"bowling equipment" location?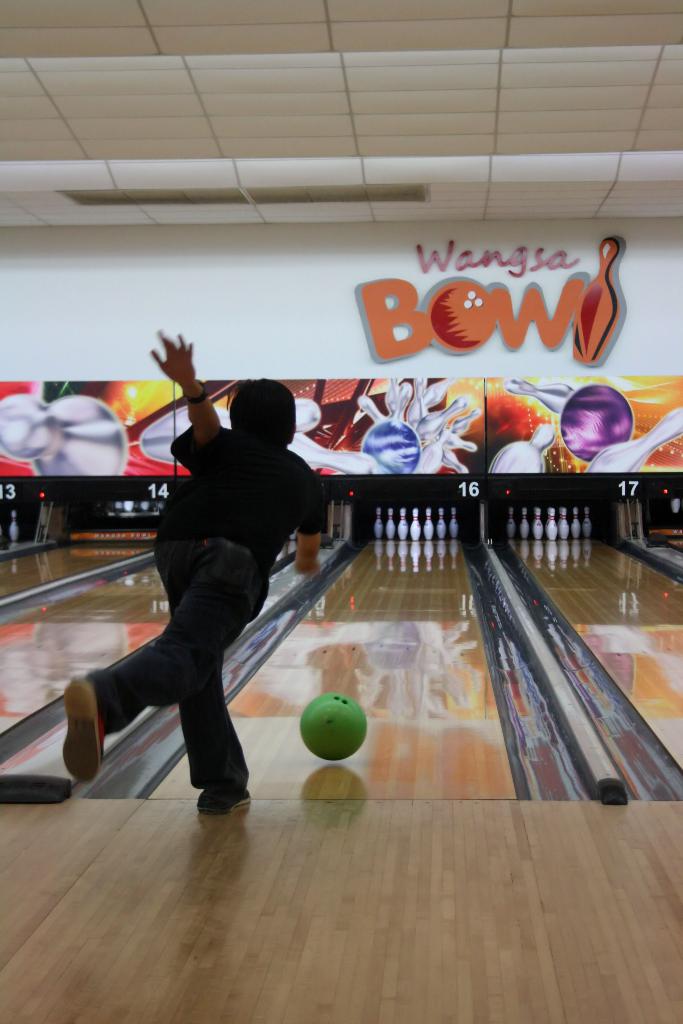
x1=7, y1=502, x2=22, y2=541
